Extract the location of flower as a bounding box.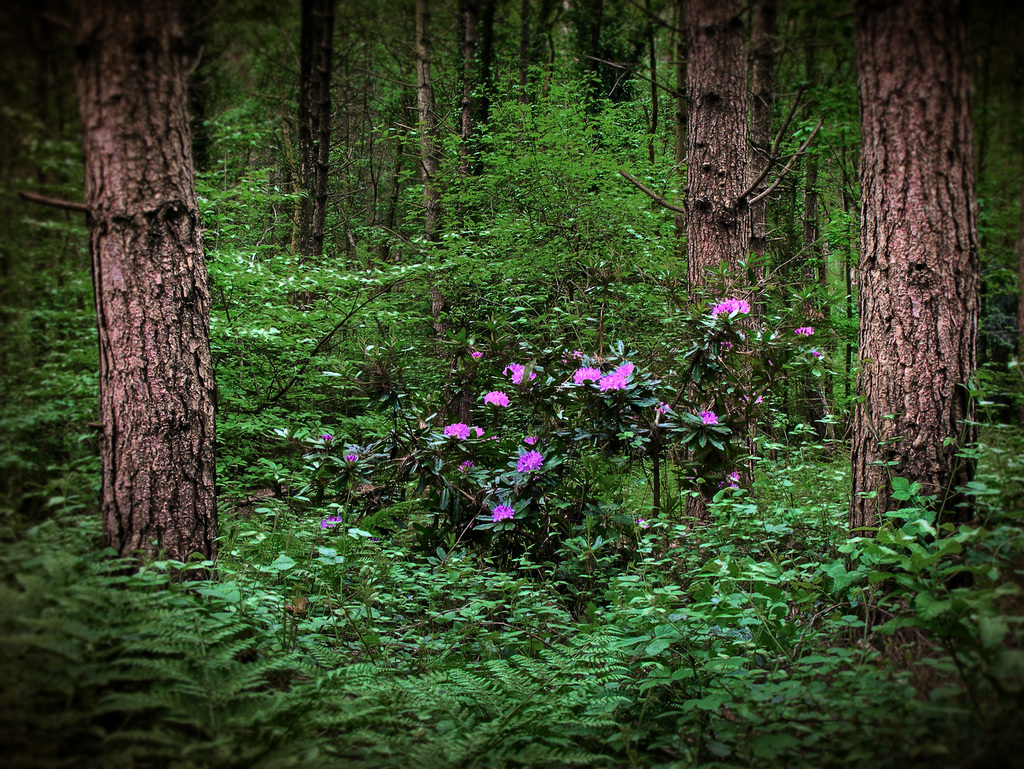
[599, 374, 628, 391].
